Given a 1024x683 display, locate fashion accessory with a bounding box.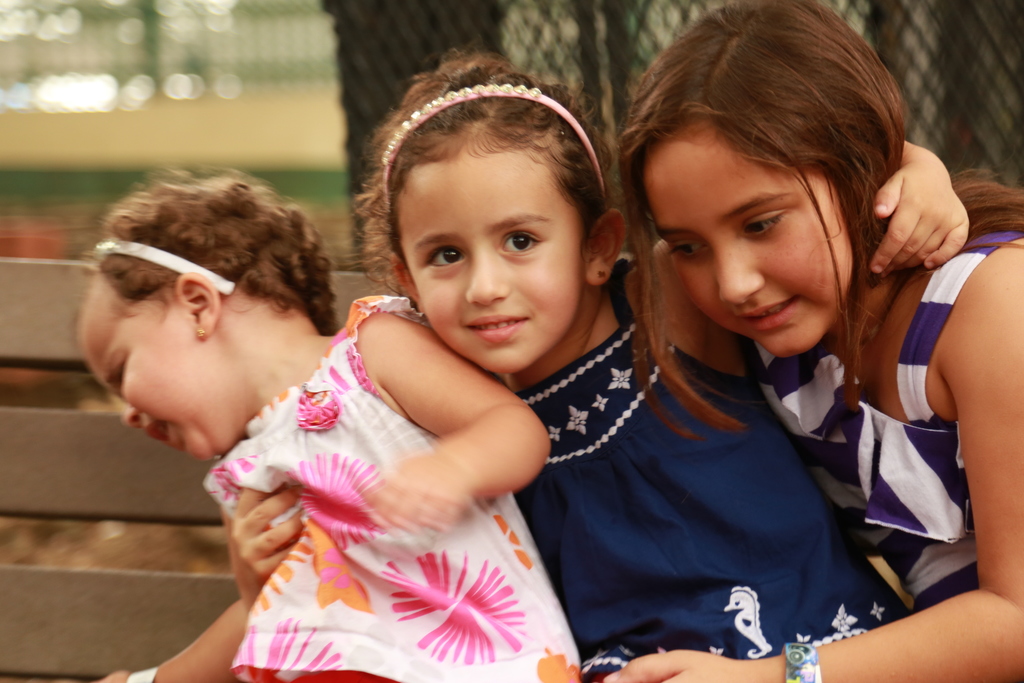
Located: bbox=(380, 79, 608, 197).
